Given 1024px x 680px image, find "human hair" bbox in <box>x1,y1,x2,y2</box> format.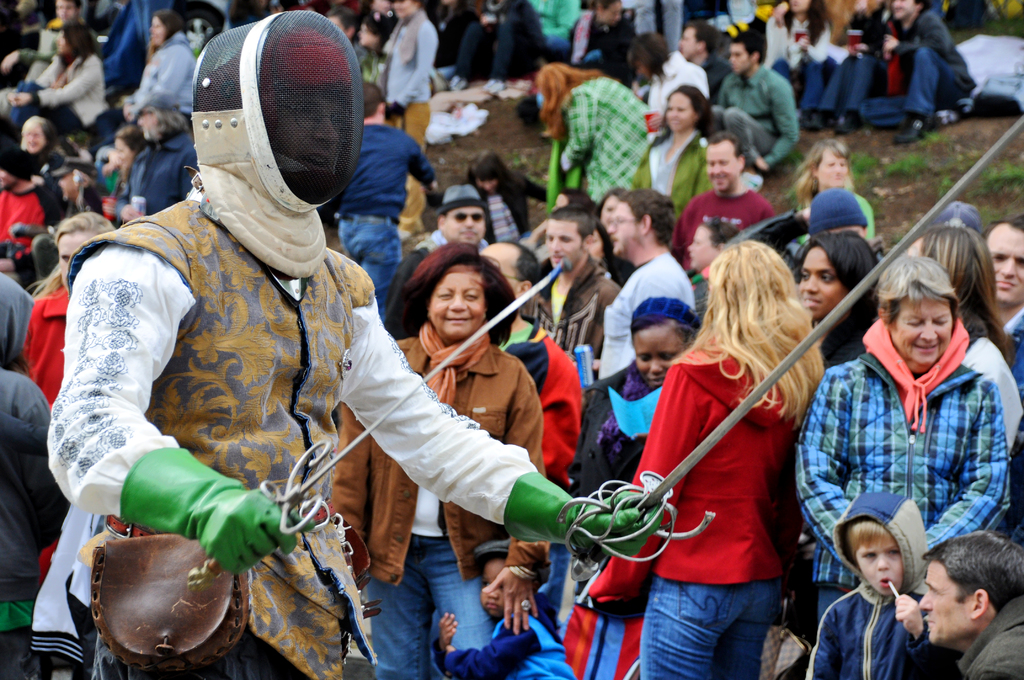
<box>362,10,396,61</box>.
